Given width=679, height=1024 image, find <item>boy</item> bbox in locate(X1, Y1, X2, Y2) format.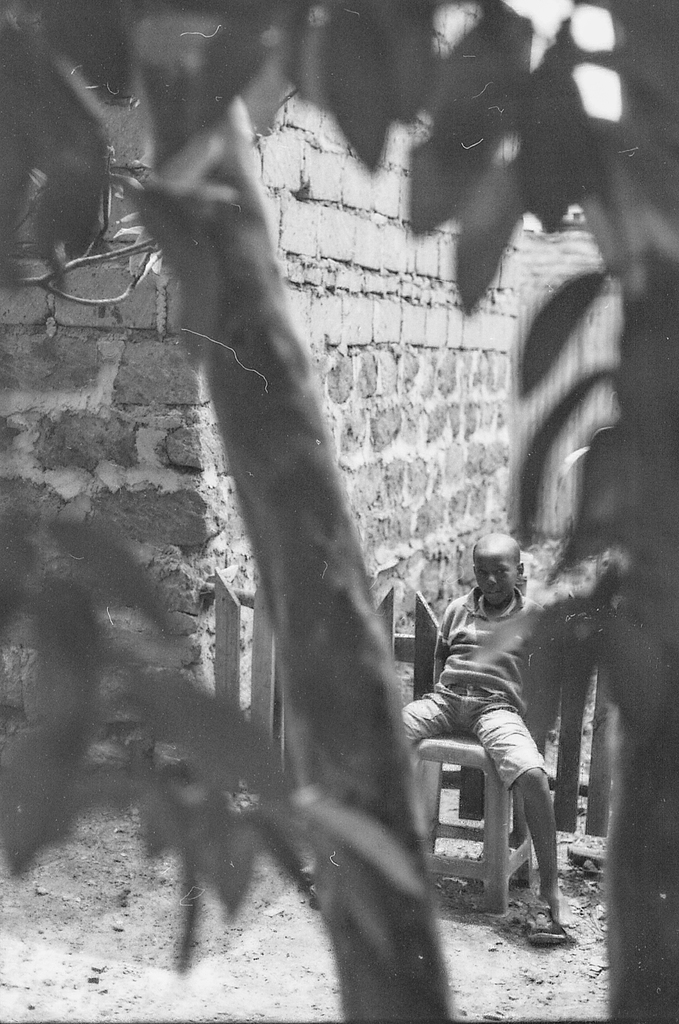
locate(396, 534, 577, 939).
